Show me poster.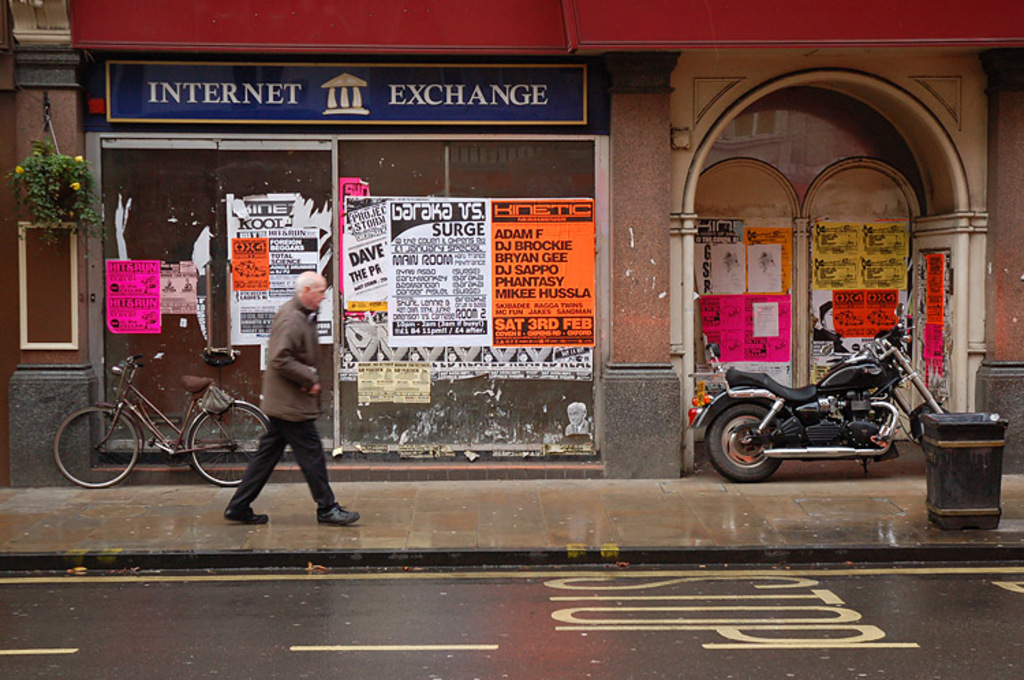
poster is here: crop(804, 231, 911, 284).
